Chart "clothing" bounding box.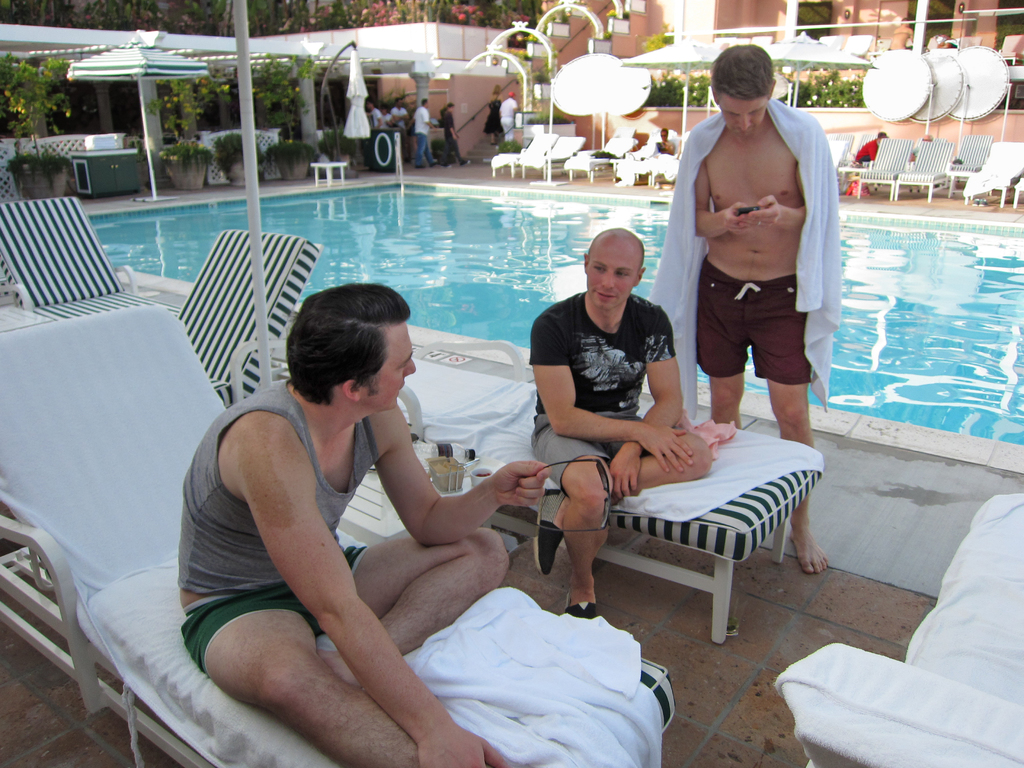
Charted: {"x1": 648, "y1": 93, "x2": 833, "y2": 412}.
